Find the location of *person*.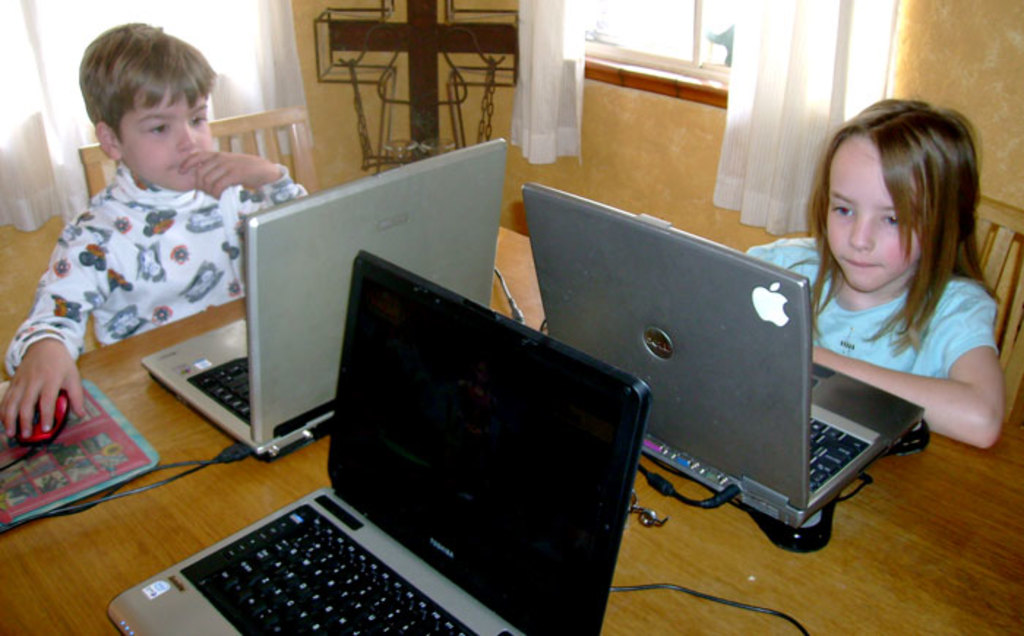
Location: 19/22/282/436.
